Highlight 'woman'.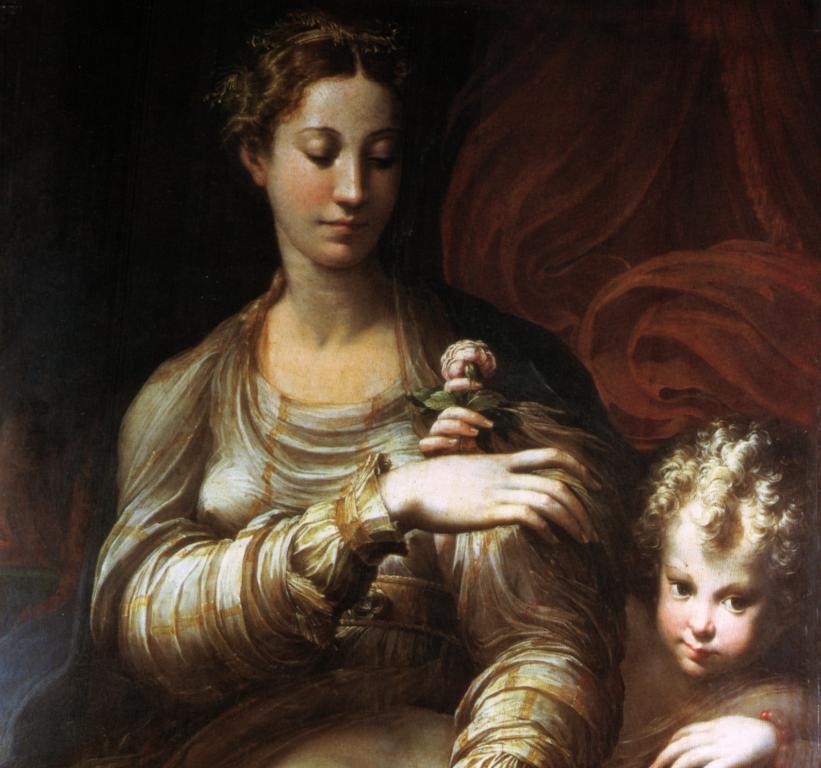
Highlighted region: (109,0,614,748).
